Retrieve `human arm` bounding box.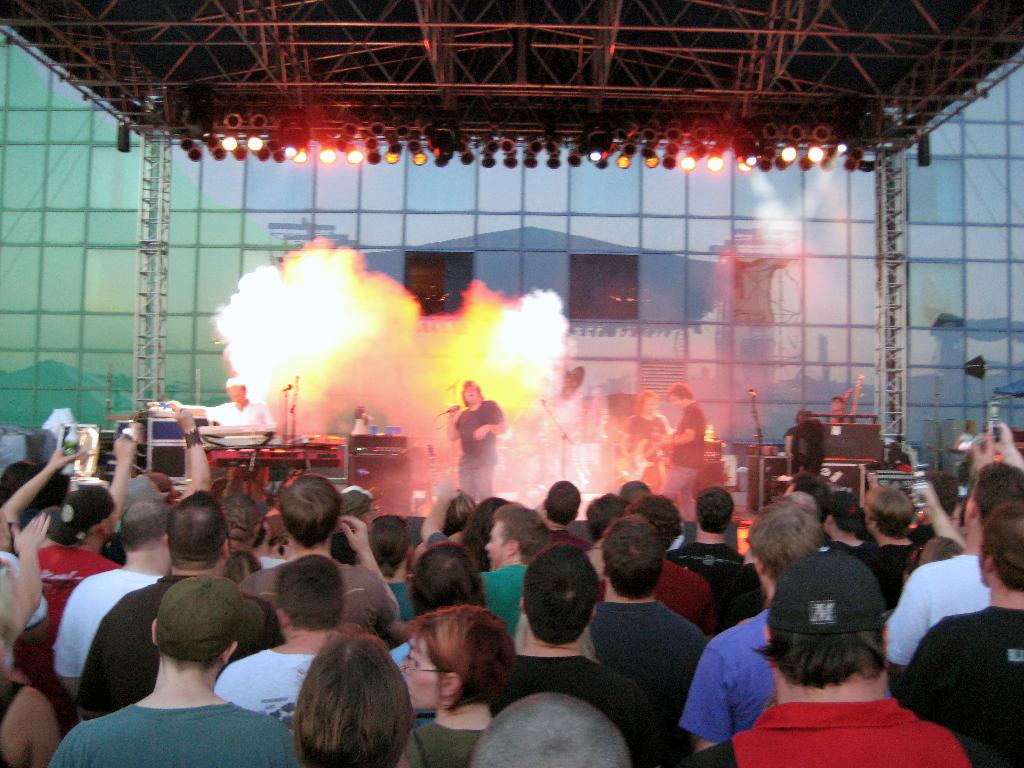
Bounding box: [342, 516, 403, 621].
